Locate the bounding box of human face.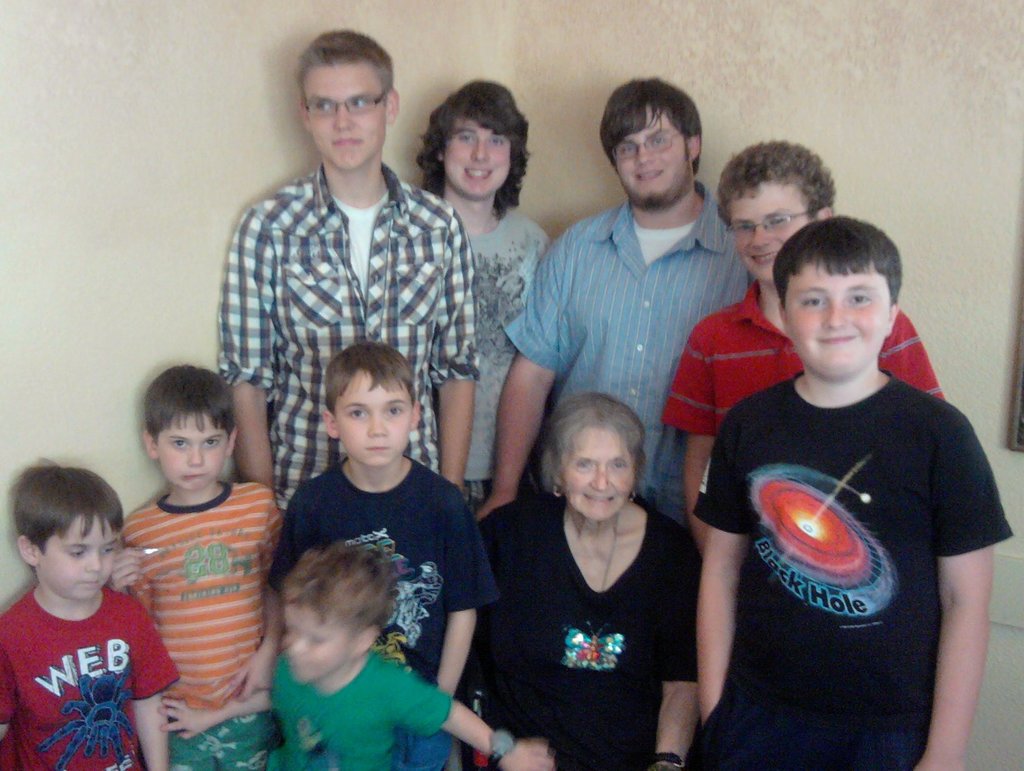
Bounding box: box=[282, 588, 358, 678].
